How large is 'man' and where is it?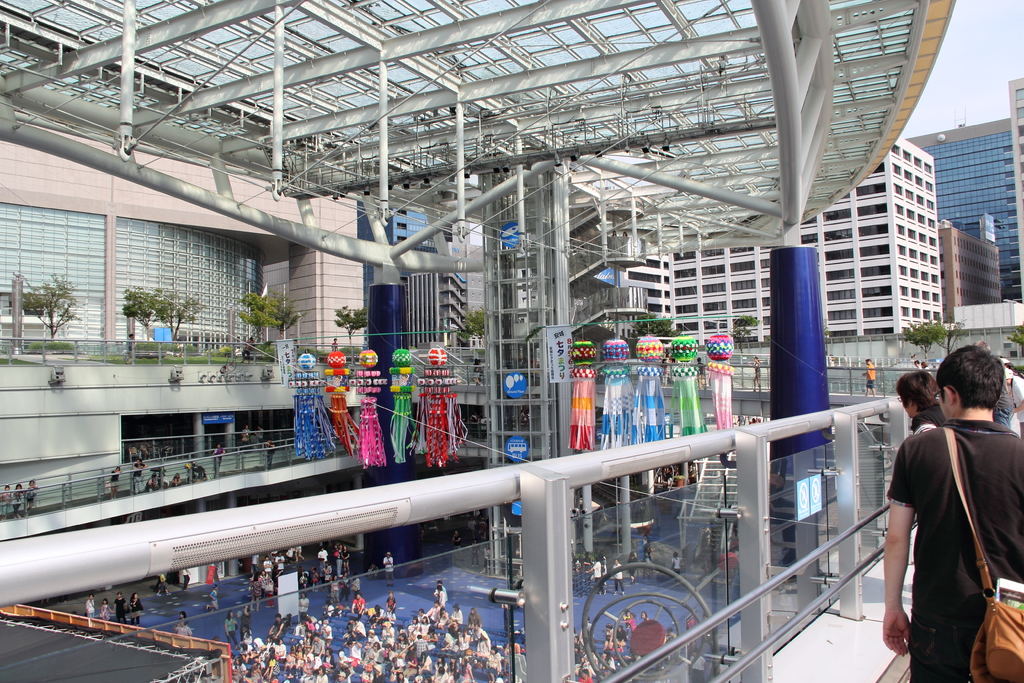
Bounding box: crop(698, 524, 713, 549).
